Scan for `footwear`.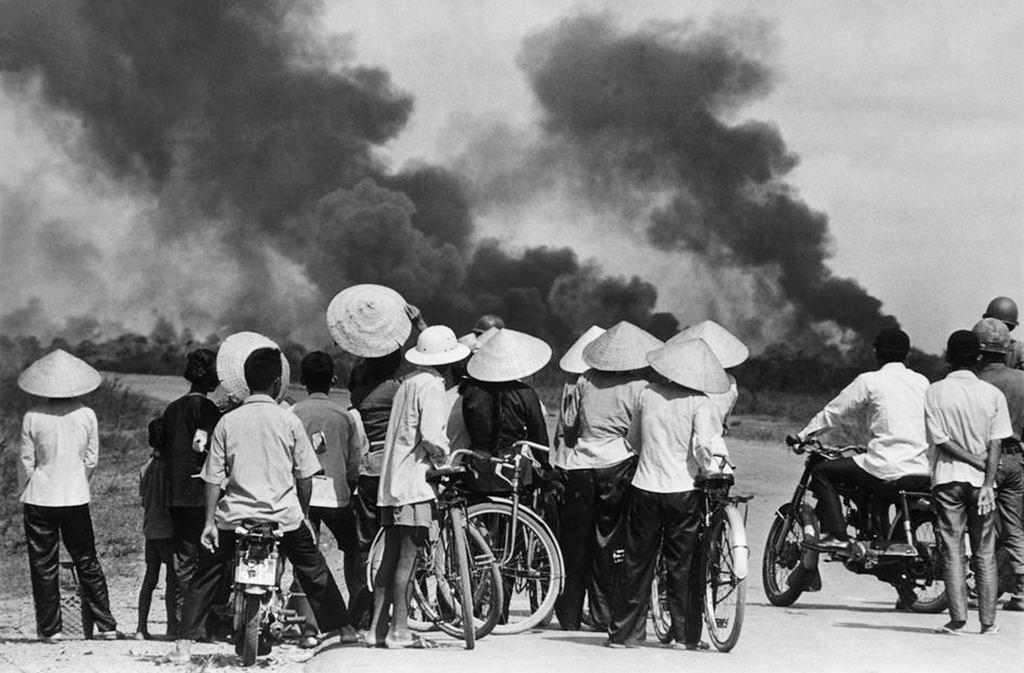
Scan result: <region>167, 641, 189, 658</region>.
